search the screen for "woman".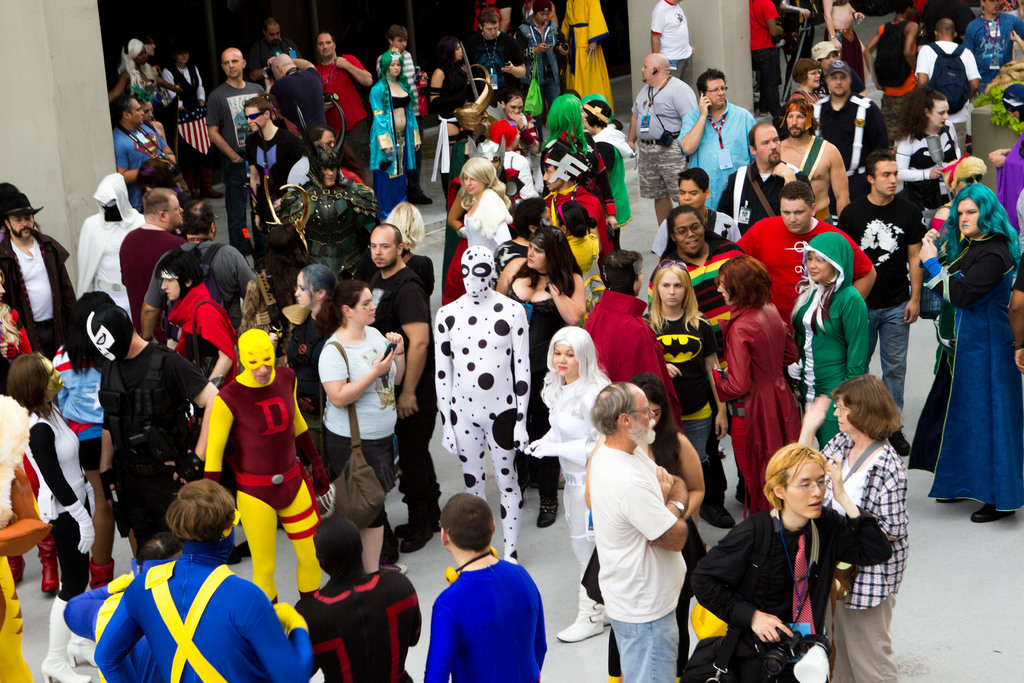
Found at [516, 329, 627, 648].
